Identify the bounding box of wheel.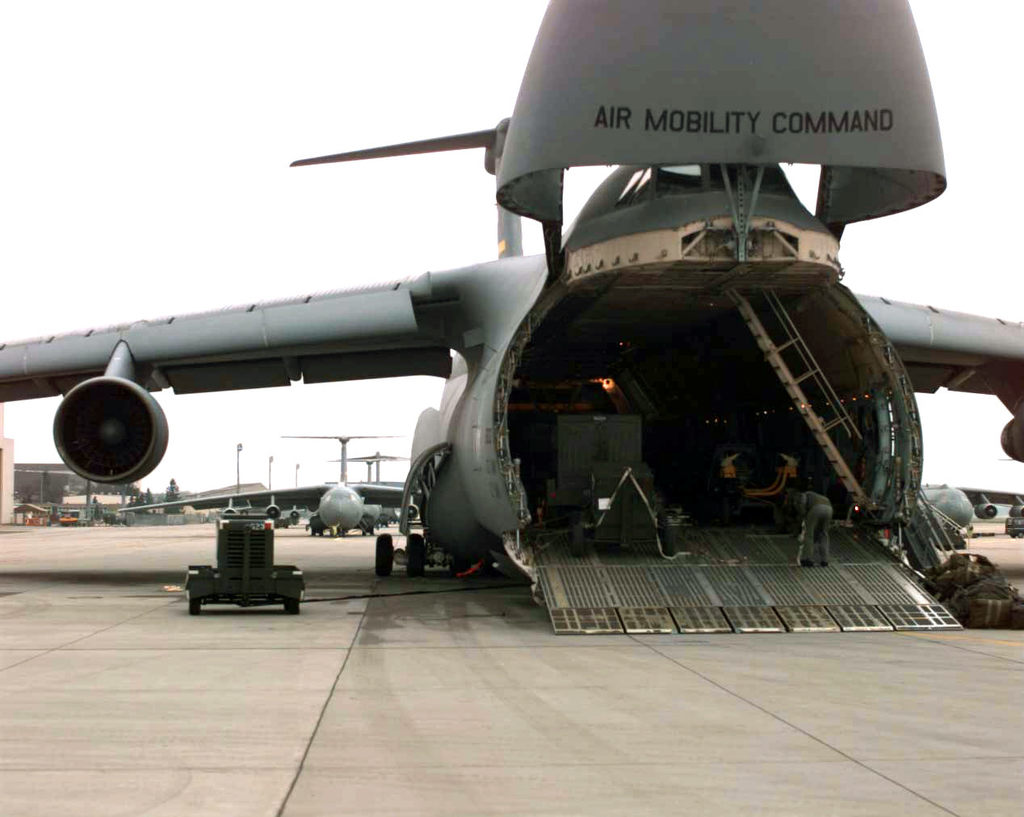
405, 533, 428, 582.
